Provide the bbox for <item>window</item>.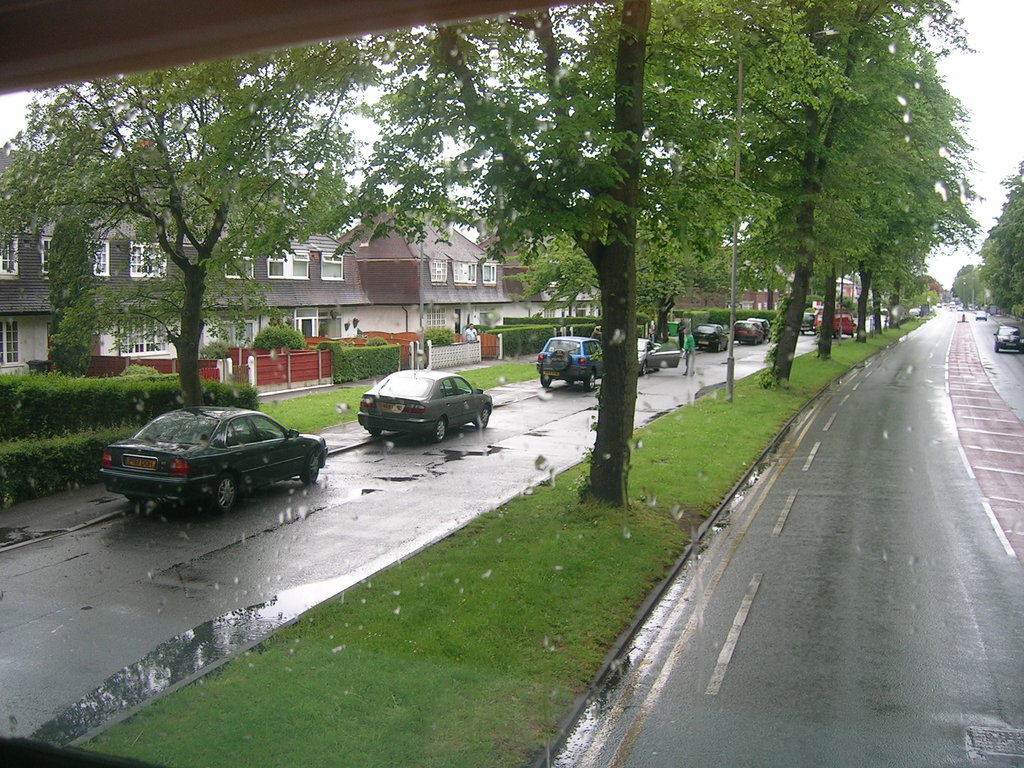
{"x1": 323, "y1": 253, "x2": 342, "y2": 278}.
